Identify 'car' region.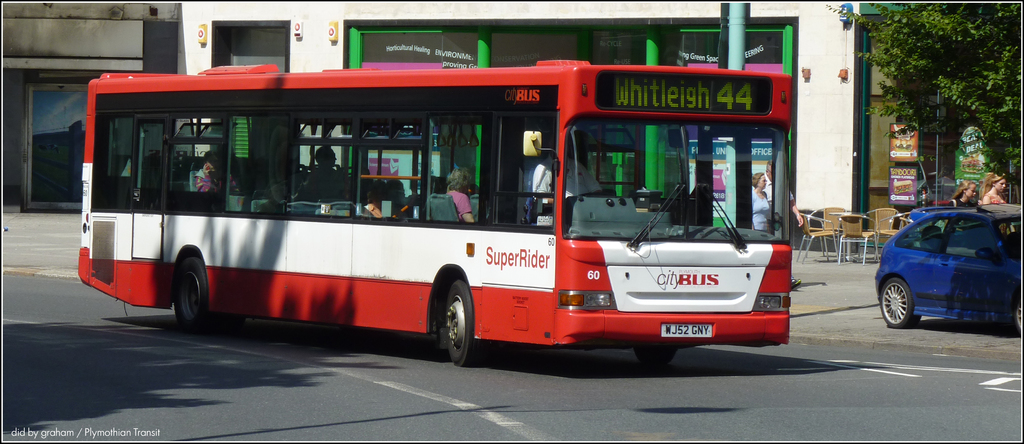
Region: [868,196,1018,324].
